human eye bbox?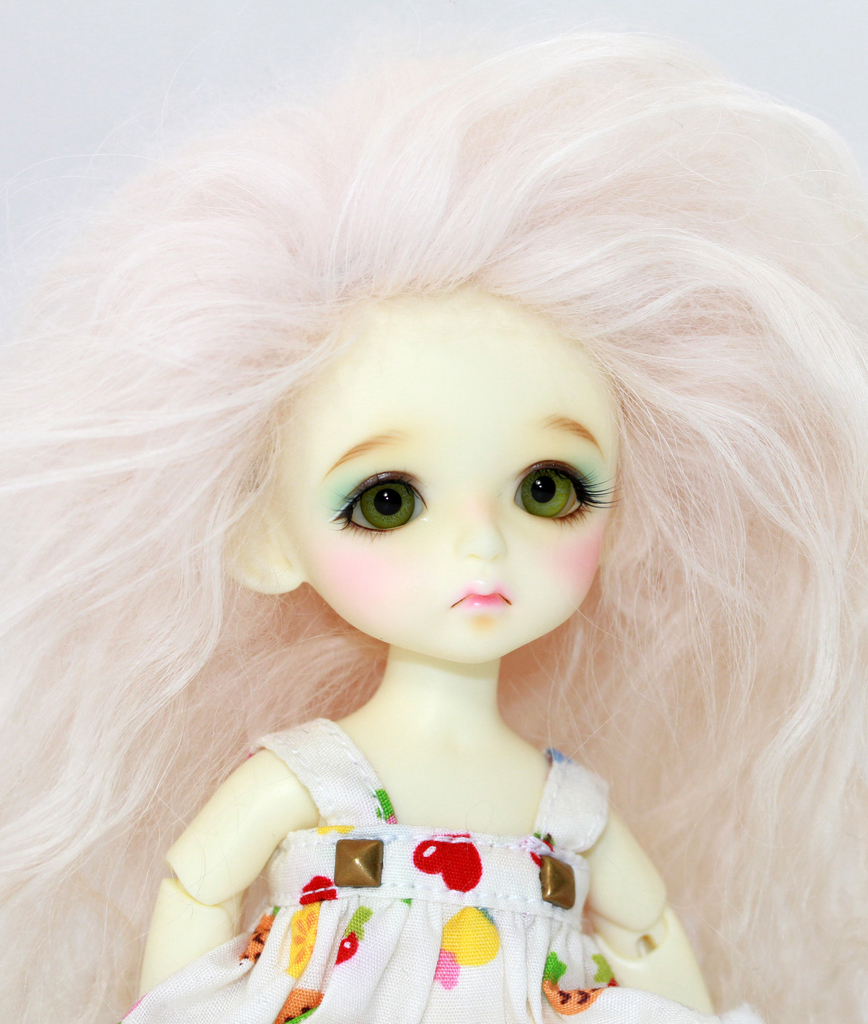
region(502, 452, 600, 536)
